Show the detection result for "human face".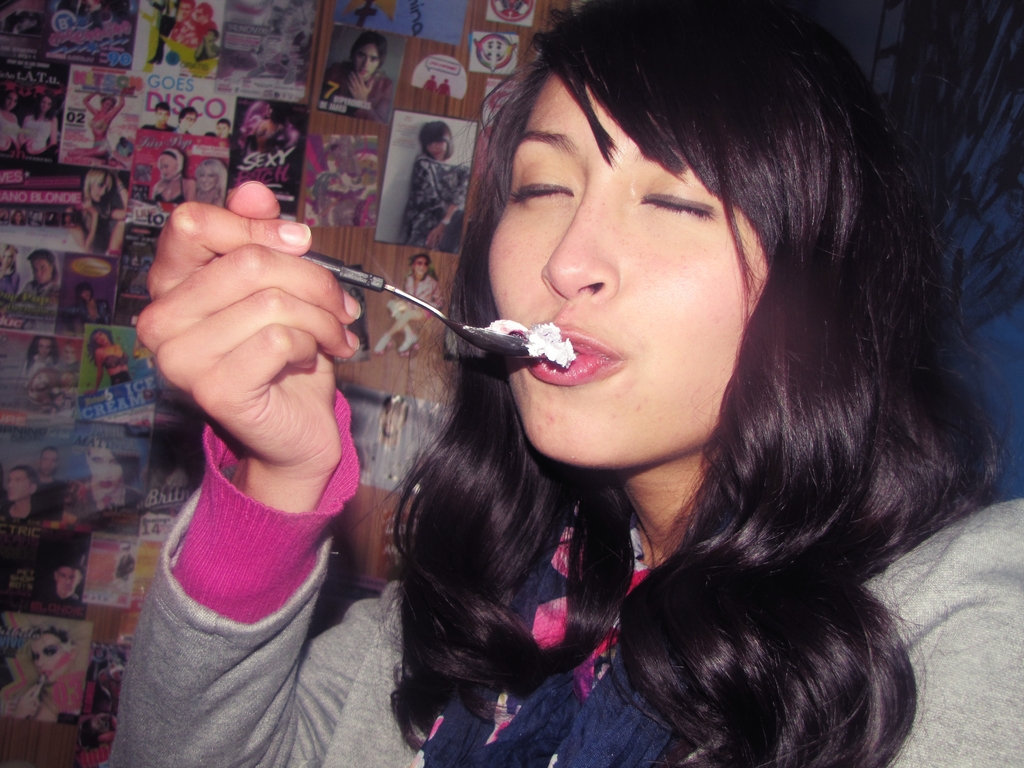
356, 42, 378, 79.
